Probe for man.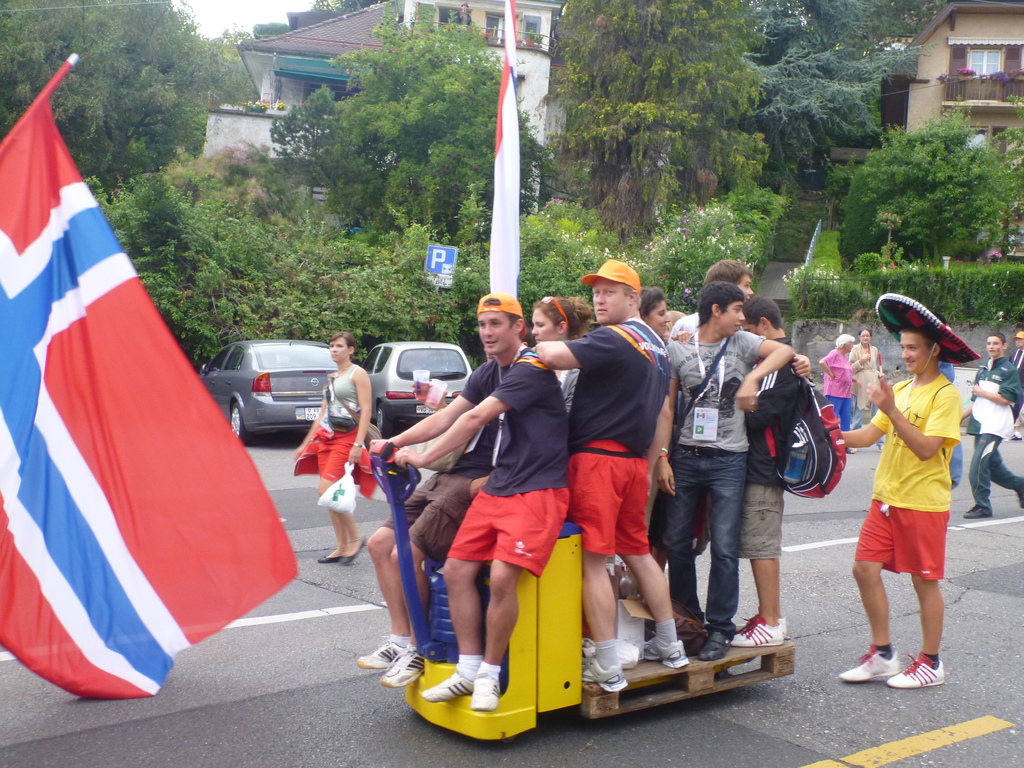
Probe result: [358,351,507,686].
